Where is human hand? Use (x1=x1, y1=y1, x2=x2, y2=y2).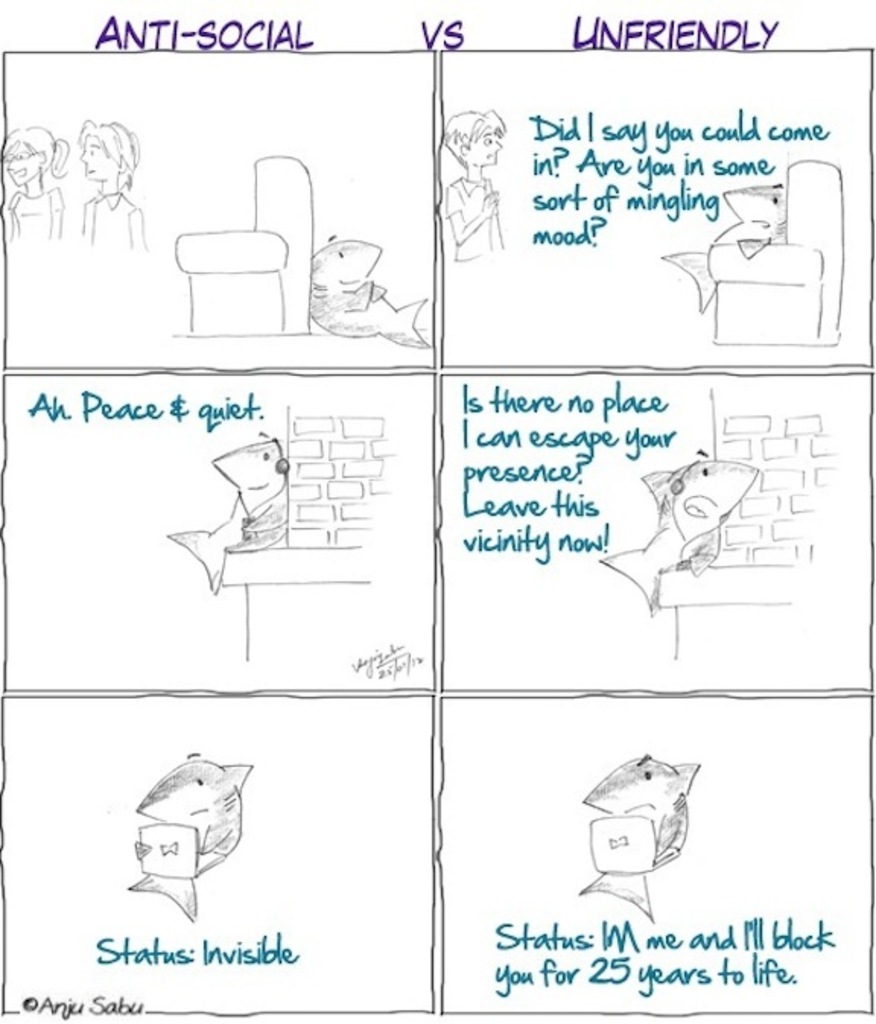
(x1=484, y1=190, x2=499, y2=222).
